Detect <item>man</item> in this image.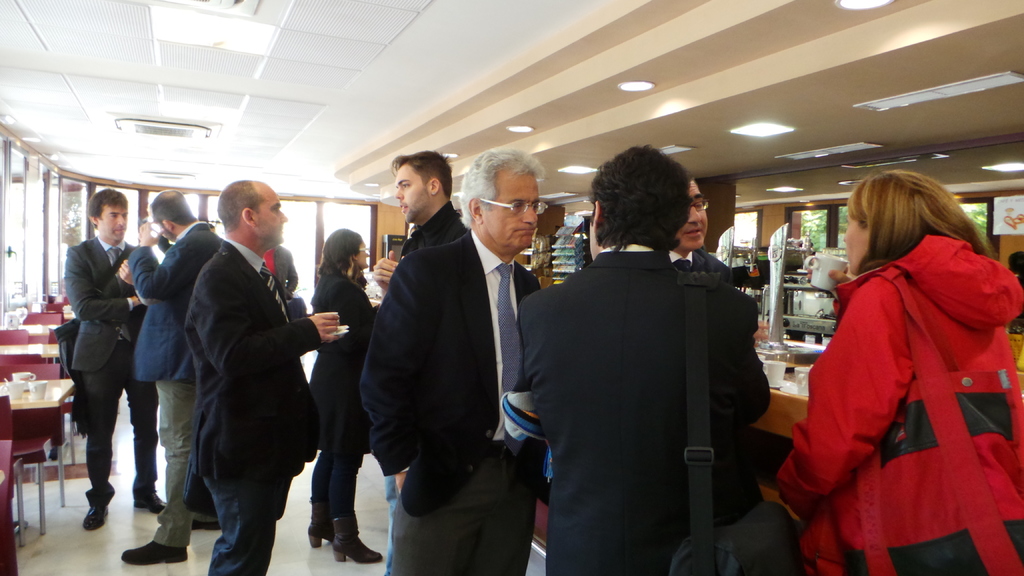
Detection: <region>61, 187, 152, 532</region>.
